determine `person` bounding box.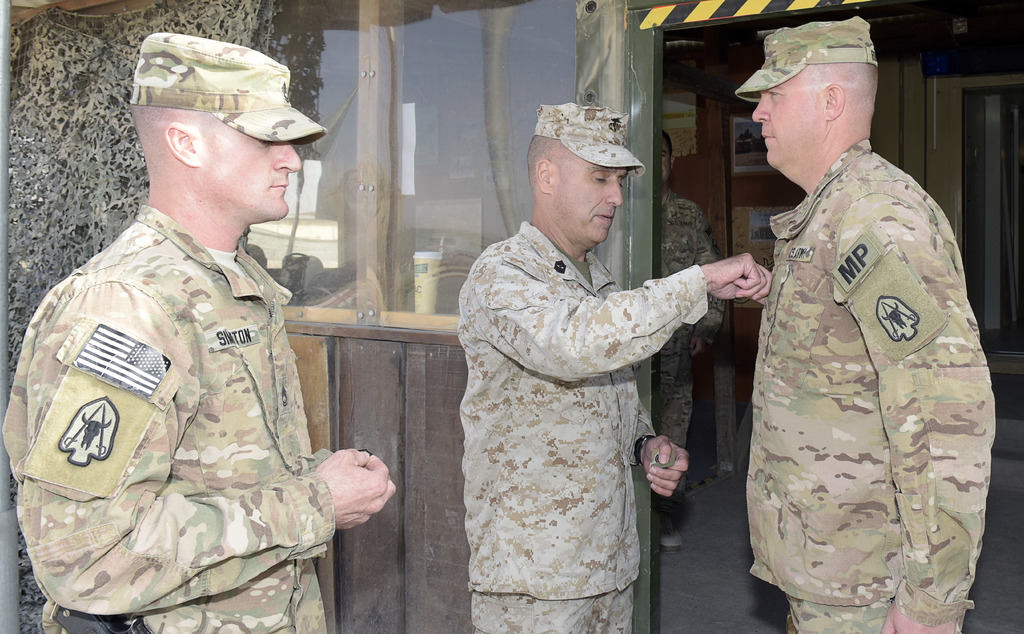
Determined: bbox(456, 101, 772, 633).
